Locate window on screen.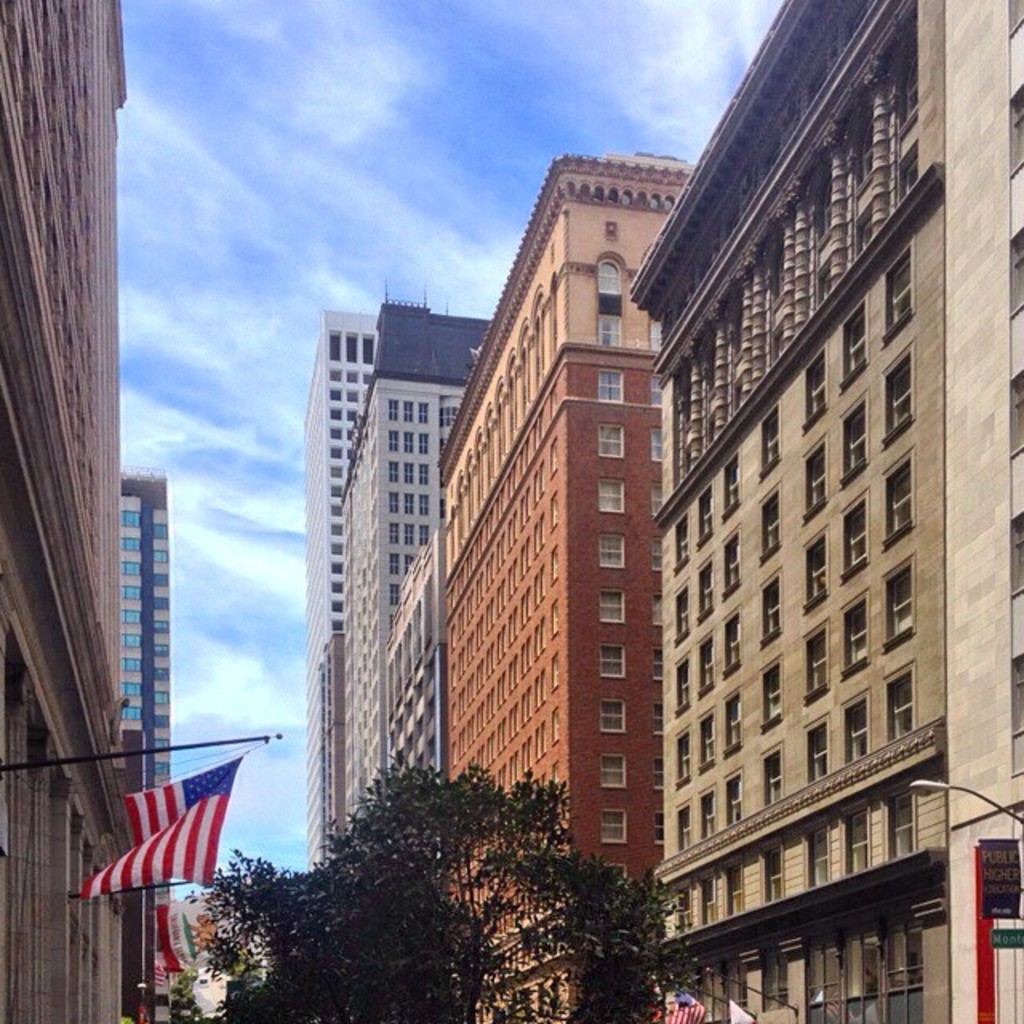
On screen at 725:536:742:600.
